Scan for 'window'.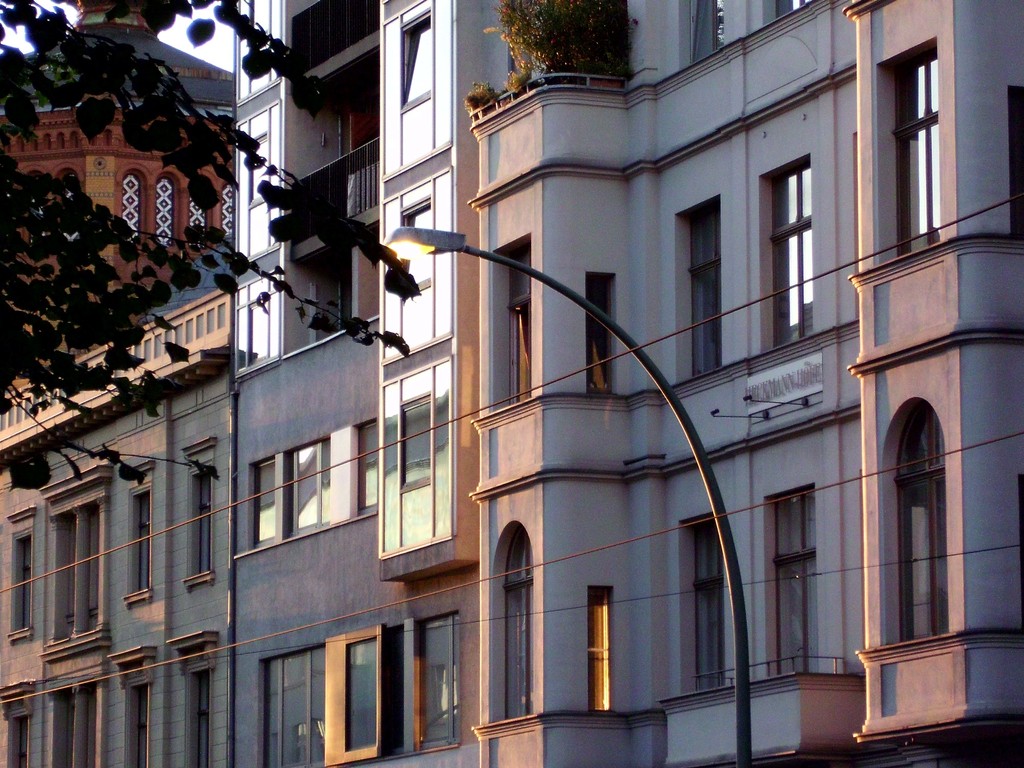
Scan result: BBox(234, 106, 275, 259).
